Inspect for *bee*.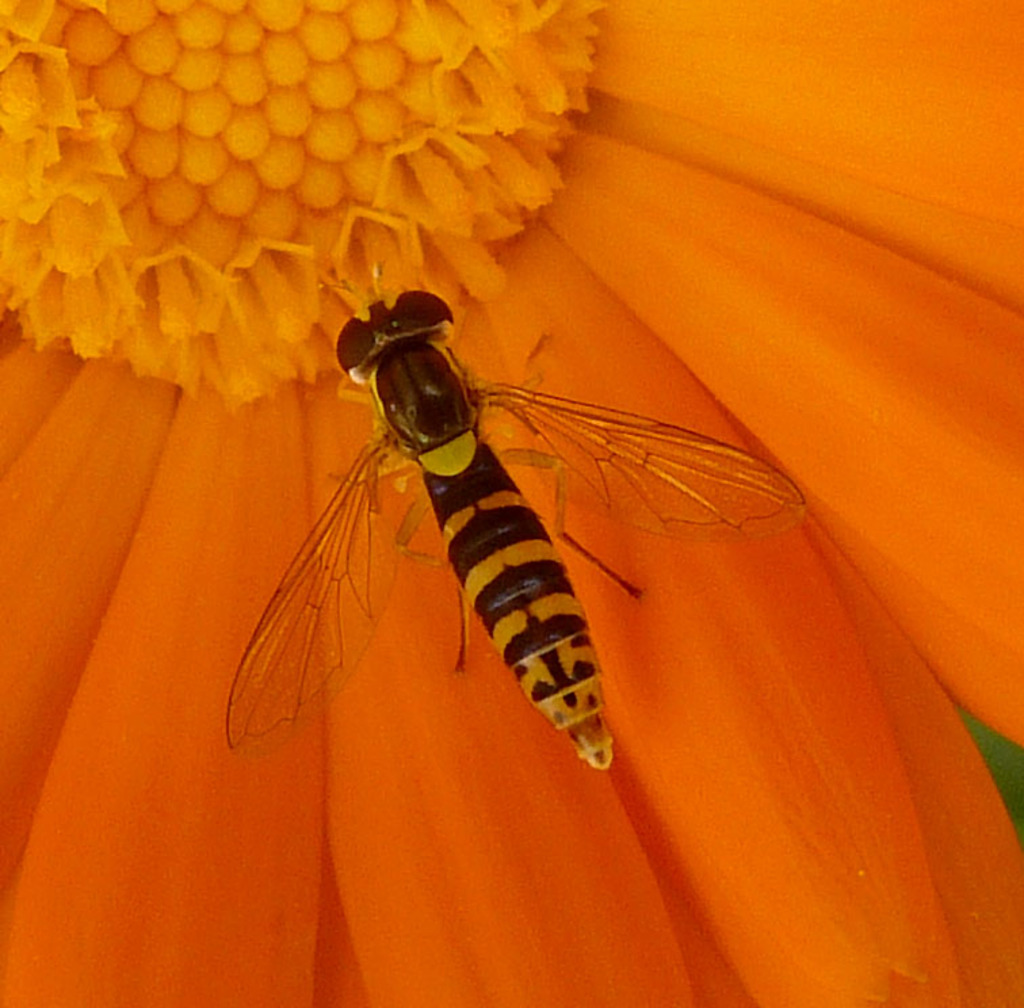
Inspection: [left=194, top=270, right=799, bottom=780].
